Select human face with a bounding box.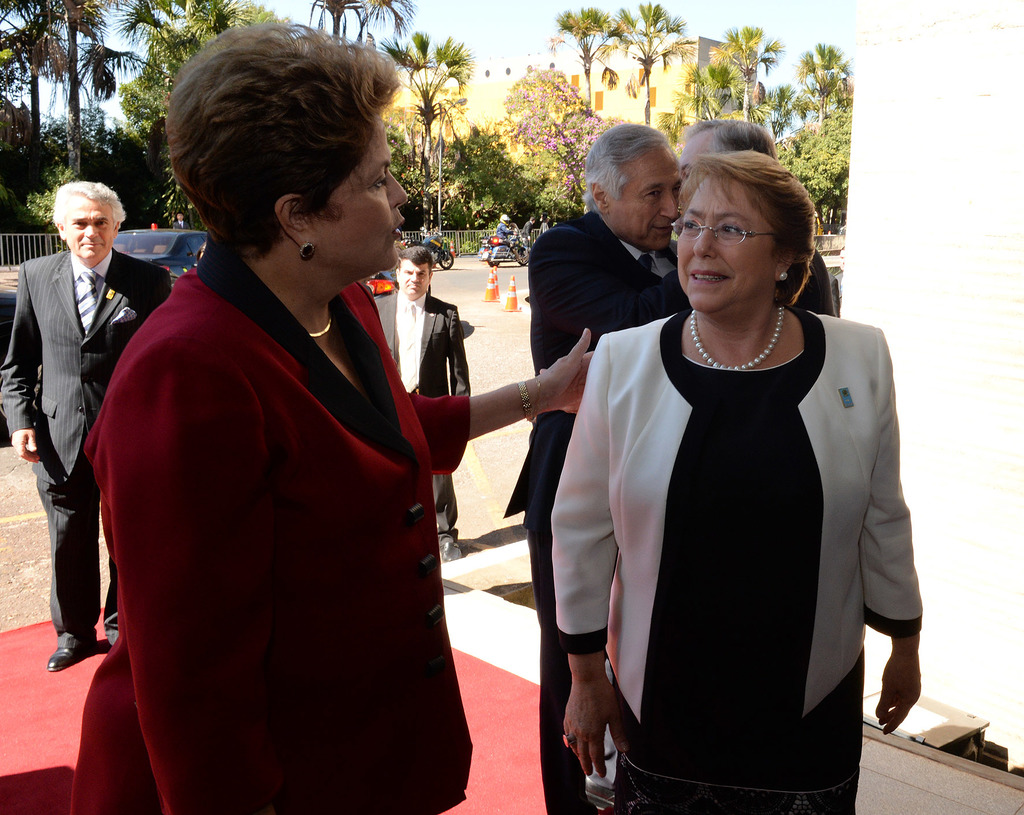
box(676, 173, 780, 312).
